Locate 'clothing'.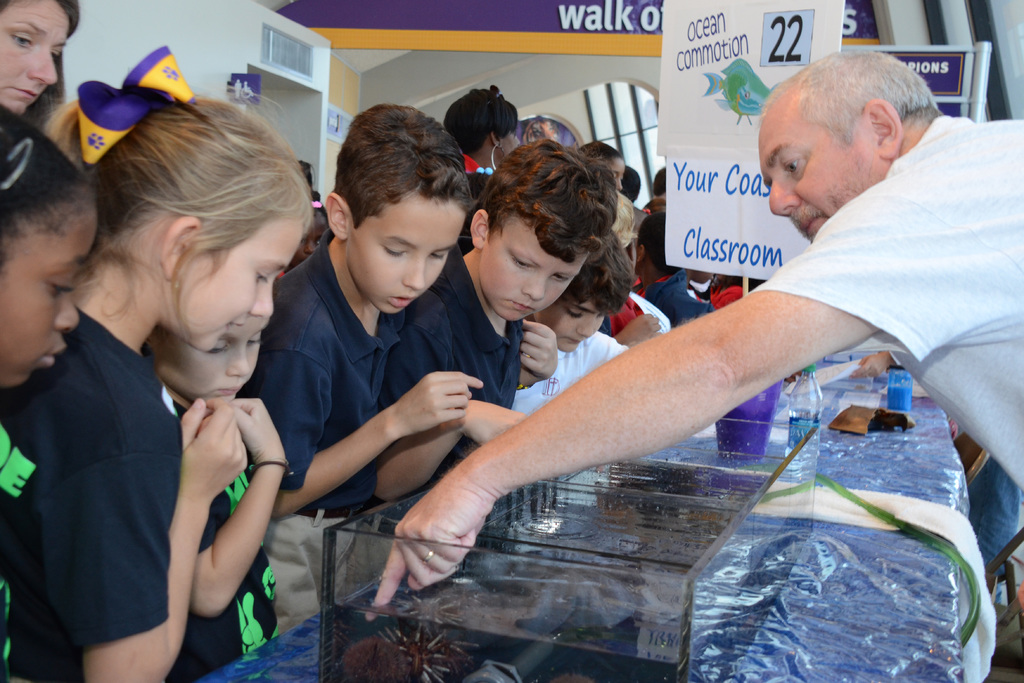
Bounding box: pyautogui.locateOnScreen(164, 399, 281, 682).
